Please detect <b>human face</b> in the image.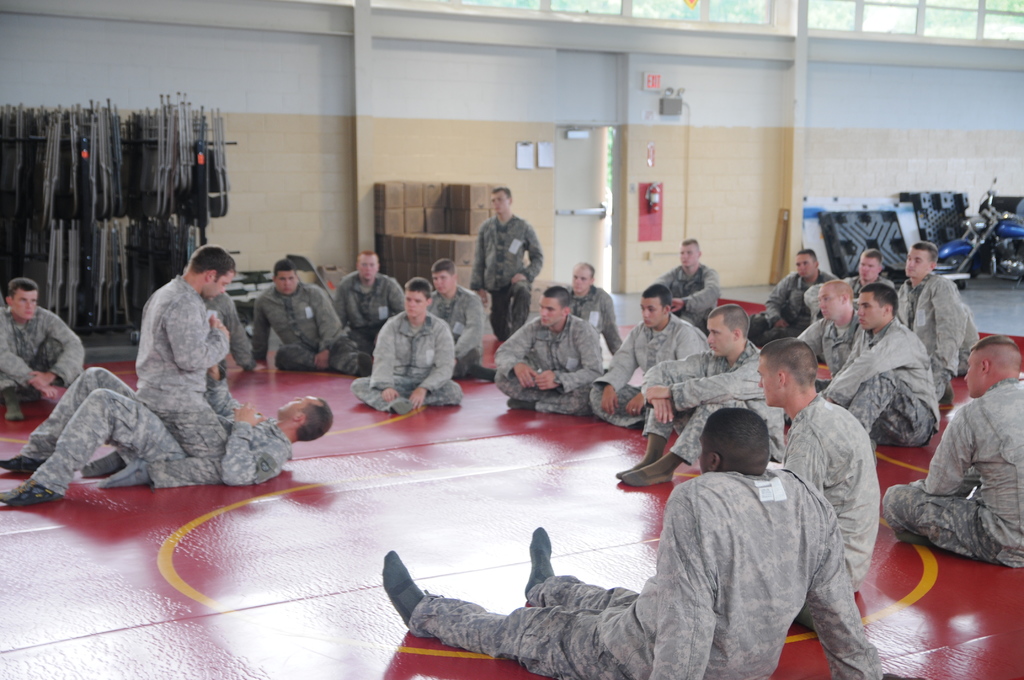
(left=209, top=263, right=235, bottom=303).
